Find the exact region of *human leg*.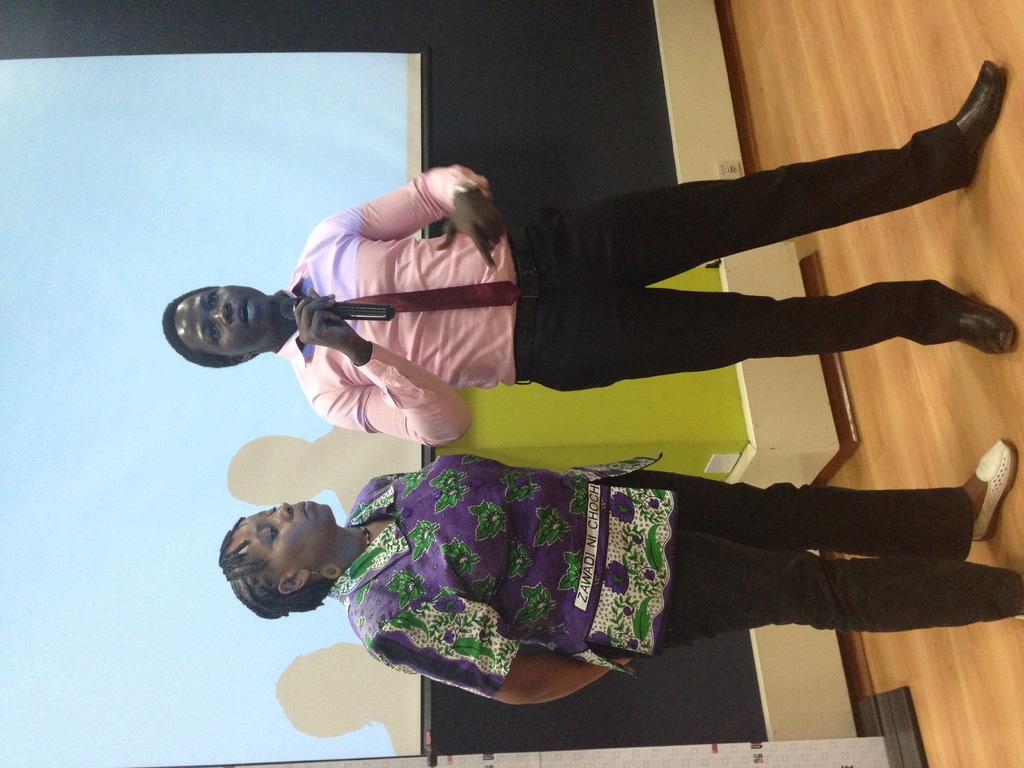
Exact region: <region>518, 53, 1006, 280</region>.
